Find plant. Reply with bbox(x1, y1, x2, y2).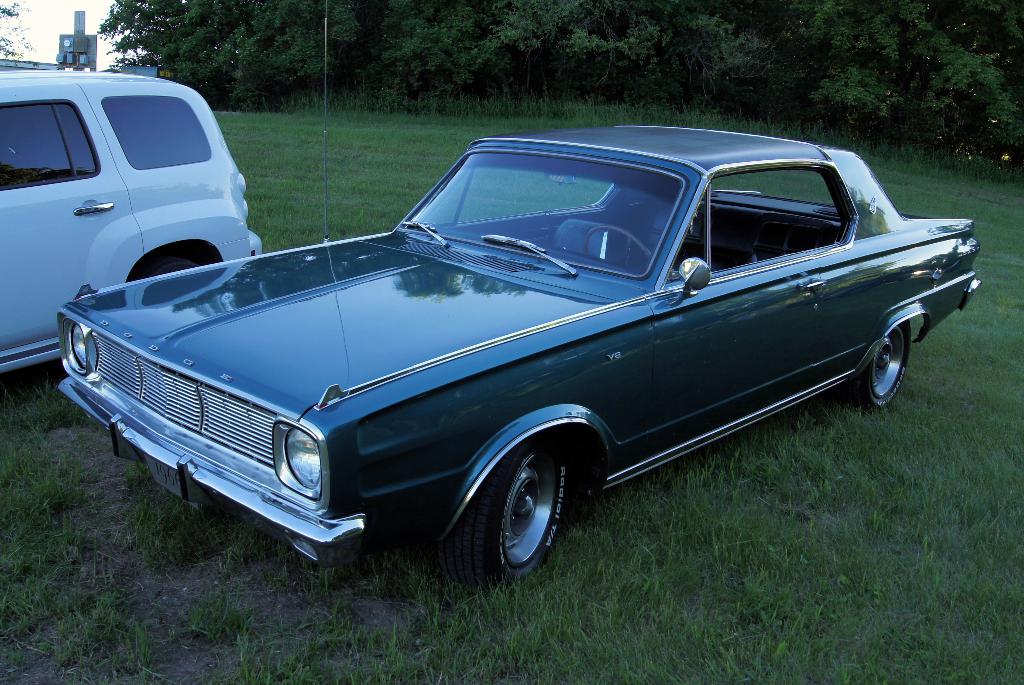
bbox(220, 524, 353, 617).
